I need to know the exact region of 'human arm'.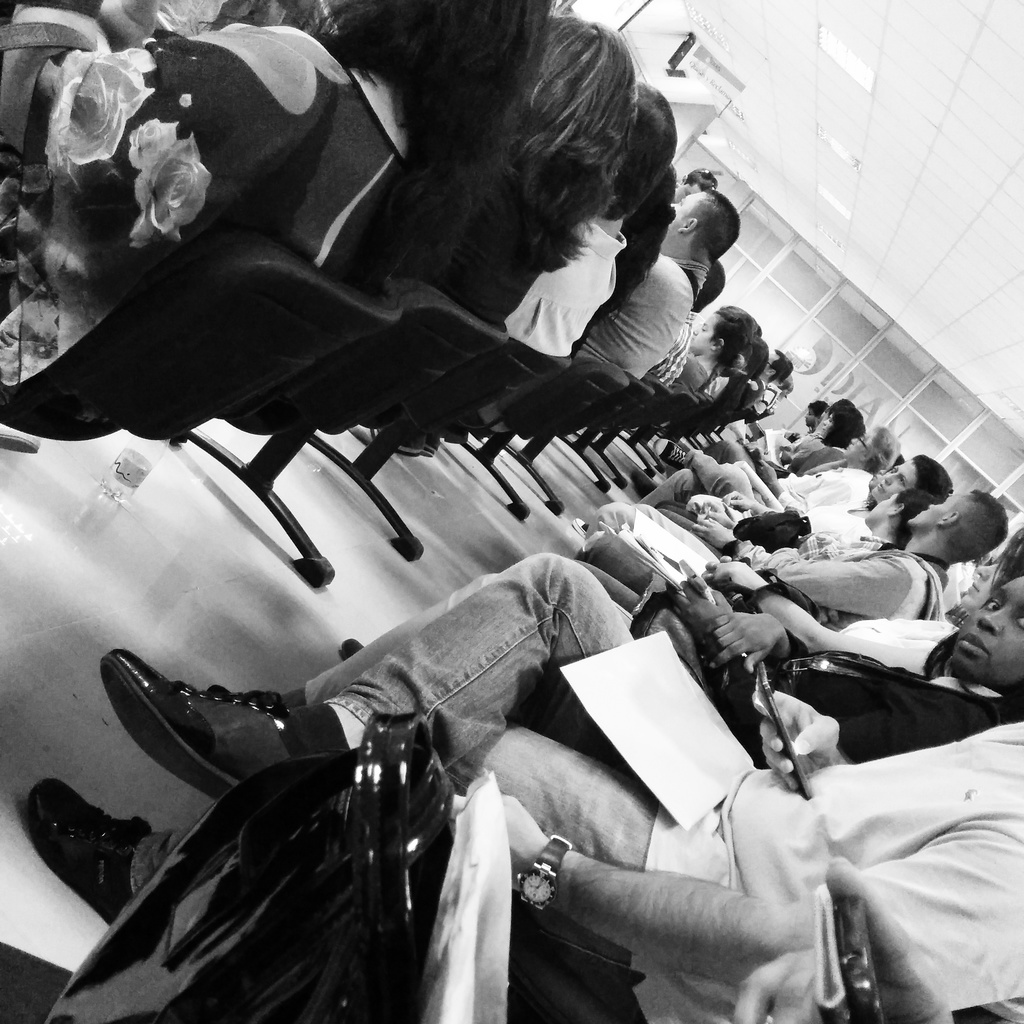
Region: (left=746, top=676, right=869, bottom=804).
